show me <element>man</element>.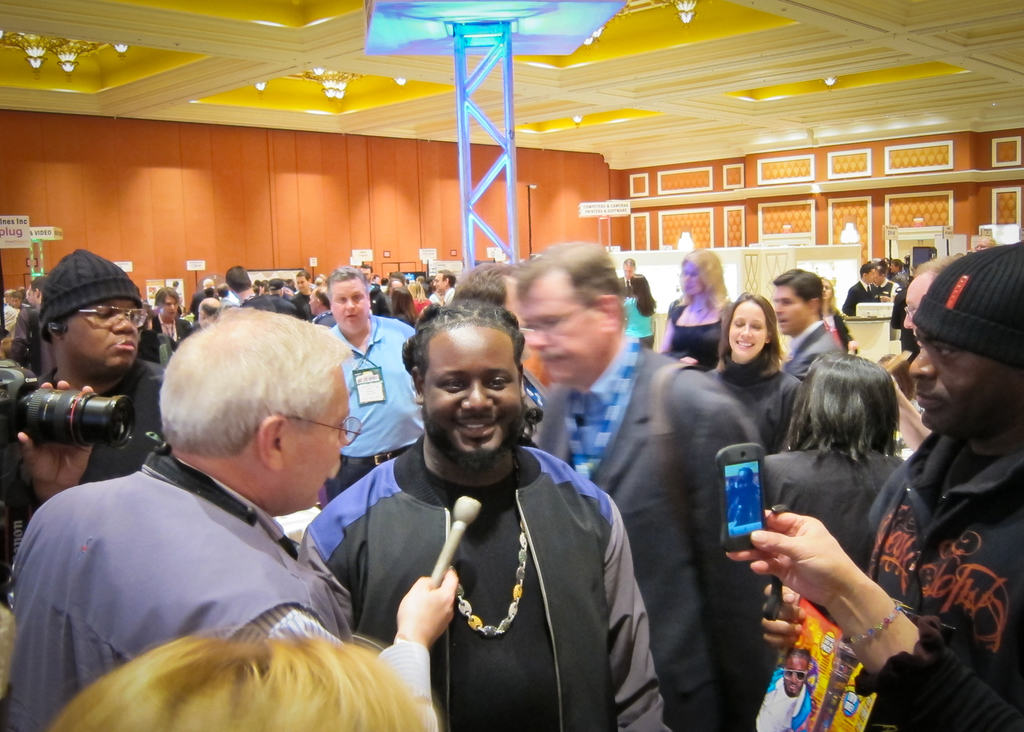
<element>man</element> is here: bbox=[323, 284, 658, 717].
